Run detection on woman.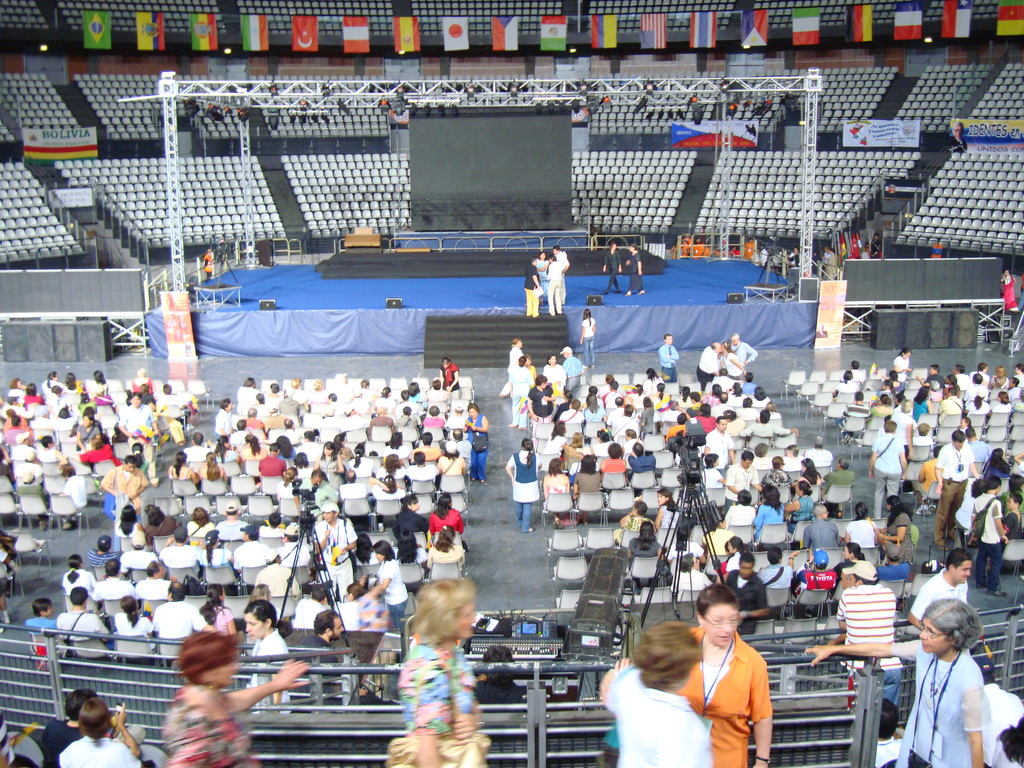
Result: bbox=[55, 699, 148, 767].
